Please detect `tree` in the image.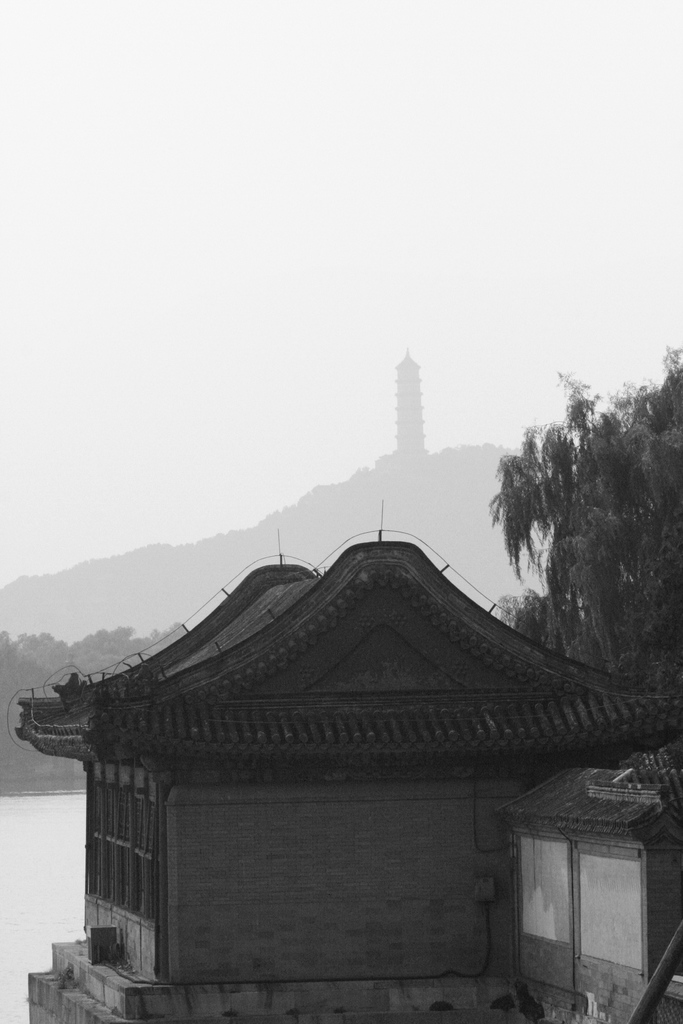
[x1=480, y1=363, x2=662, y2=682].
